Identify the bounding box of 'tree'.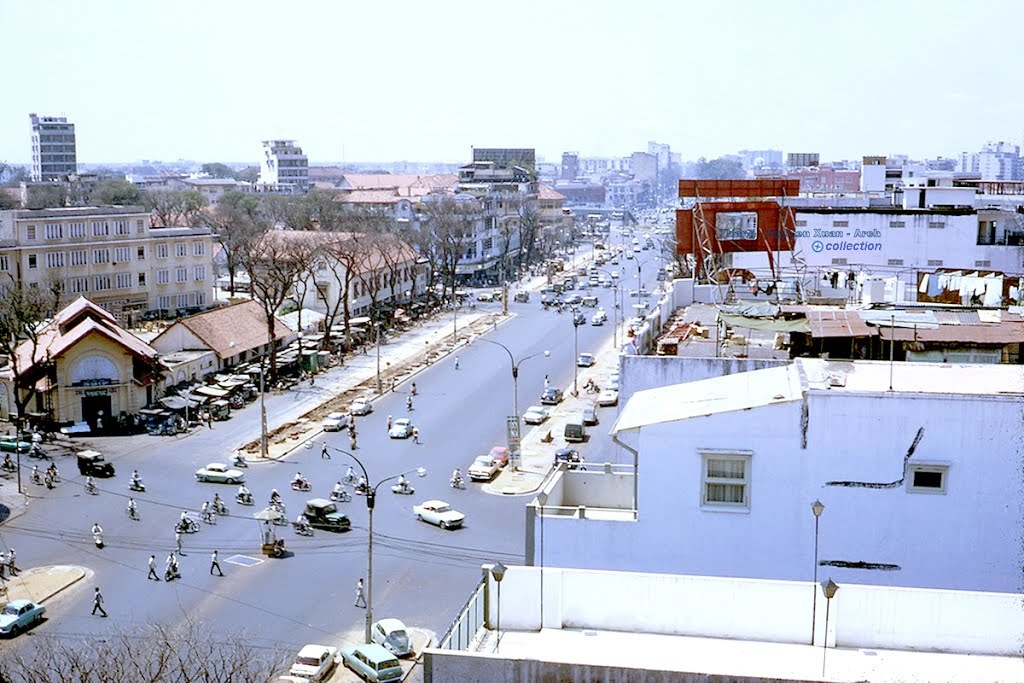
x1=0 y1=267 x2=74 y2=442.
